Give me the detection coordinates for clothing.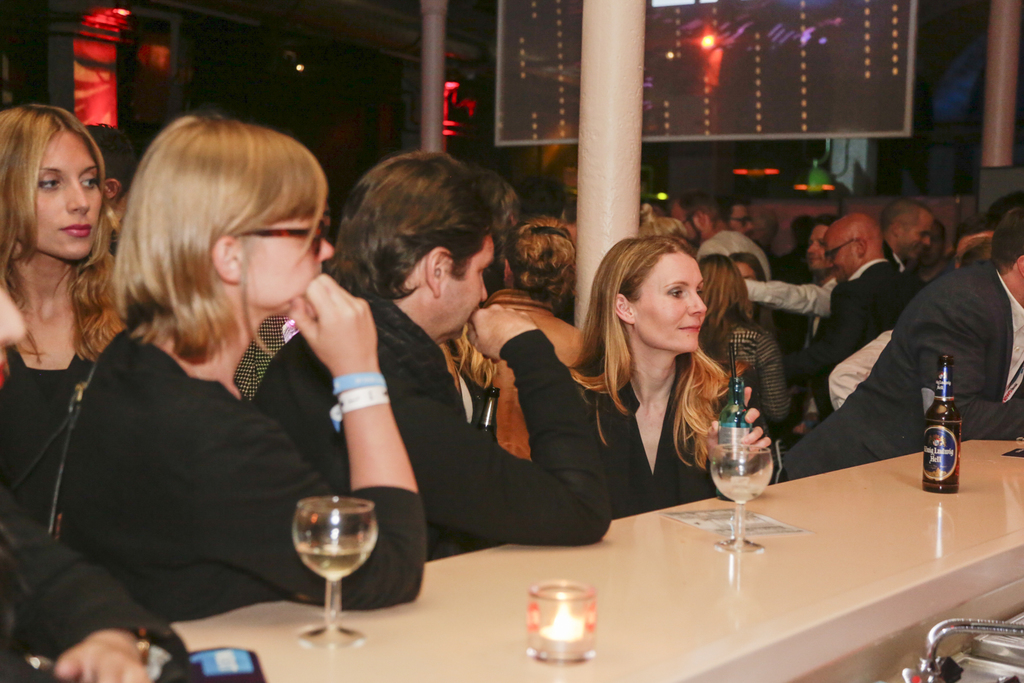
[left=771, top=262, right=1023, bottom=479].
